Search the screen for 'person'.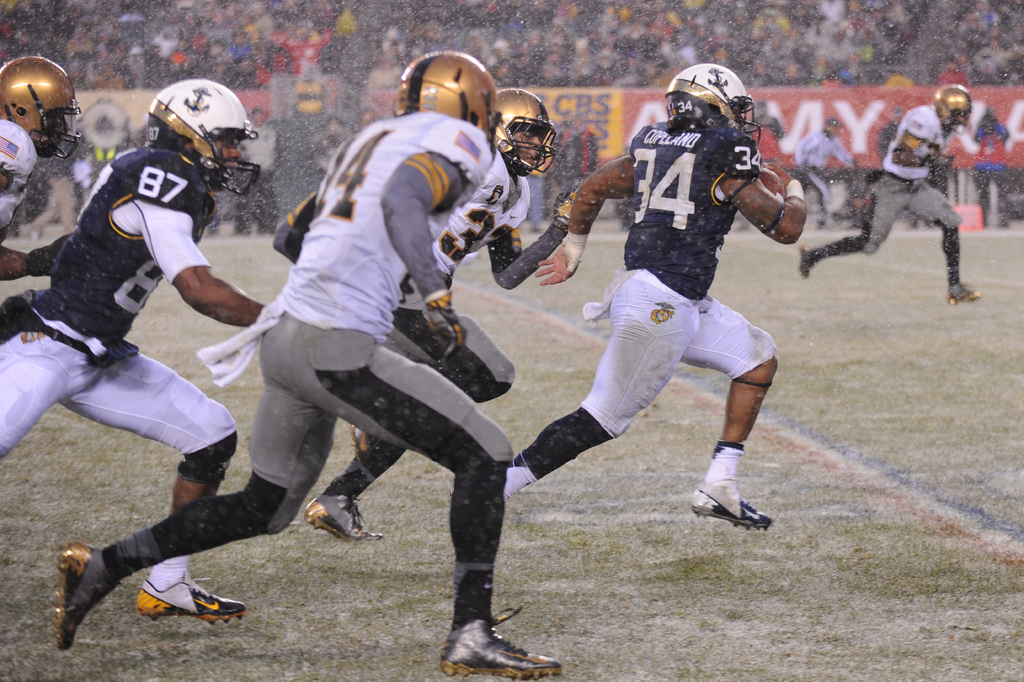
Found at BBox(794, 115, 855, 228).
